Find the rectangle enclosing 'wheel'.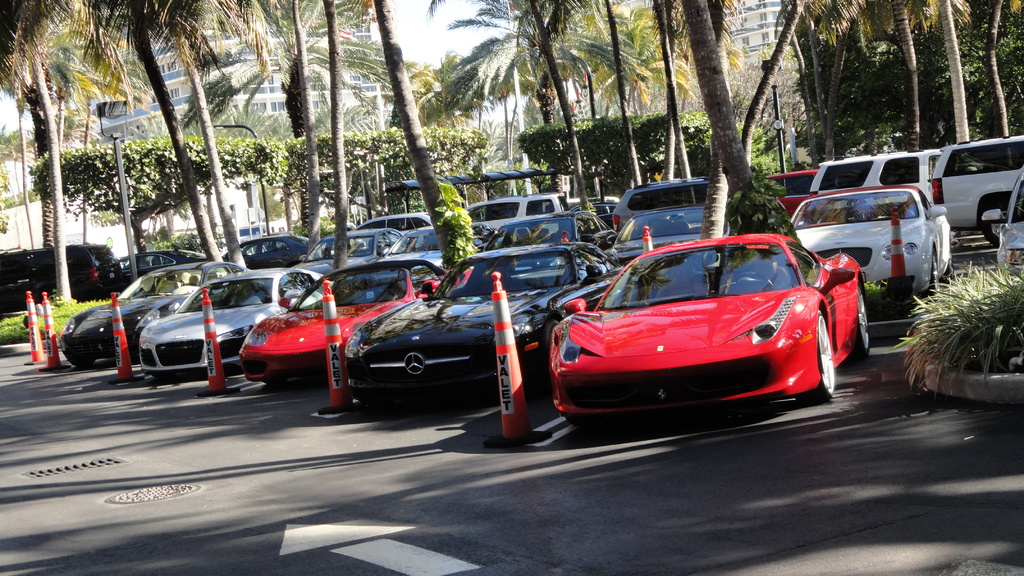
bbox=[72, 348, 95, 371].
